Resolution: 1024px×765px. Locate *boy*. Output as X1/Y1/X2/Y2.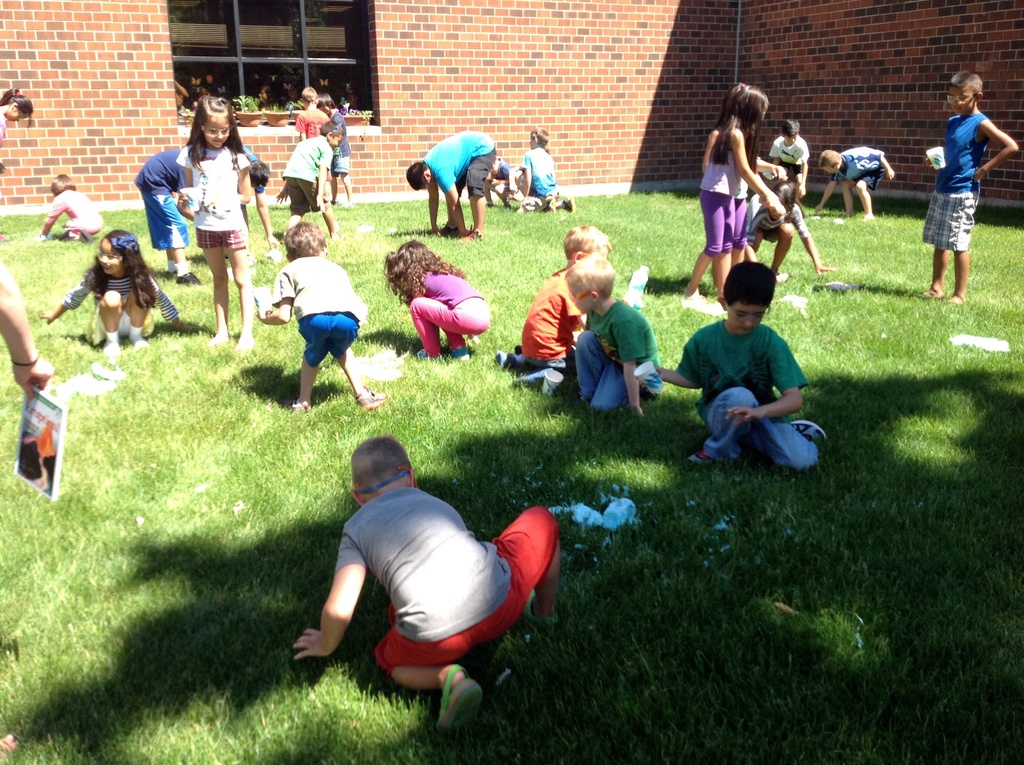
292/437/559/738.
